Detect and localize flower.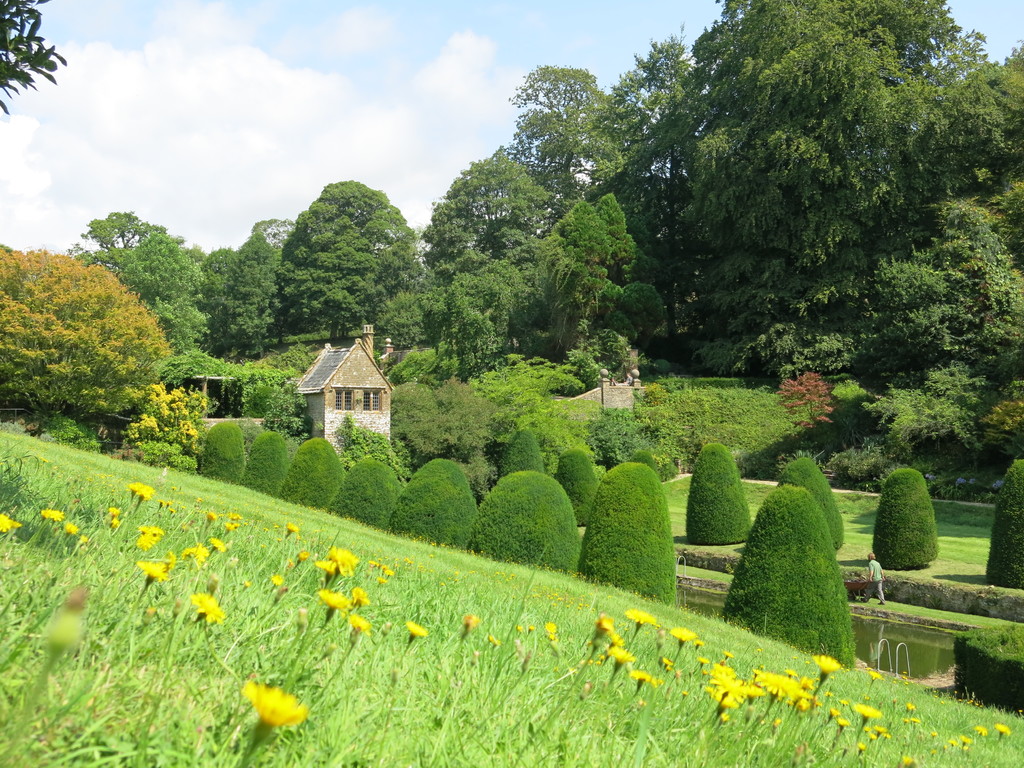
Localized at l=624, t=605, r=659, b=623.
